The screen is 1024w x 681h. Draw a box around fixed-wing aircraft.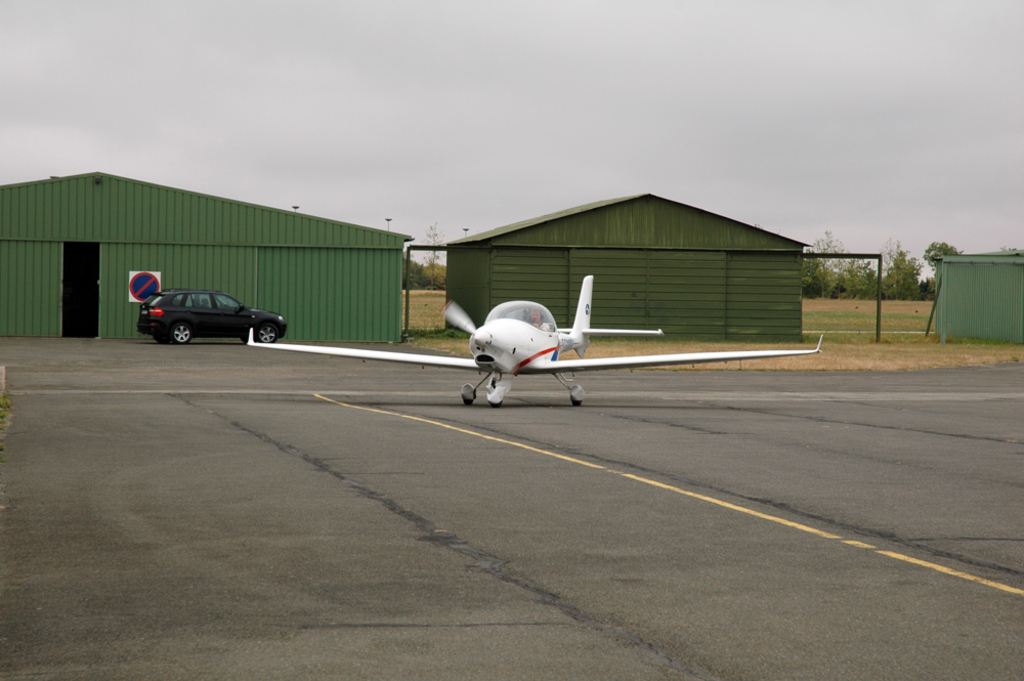
pyautogui.locateOnScreen(244, 275, 824, 407).
